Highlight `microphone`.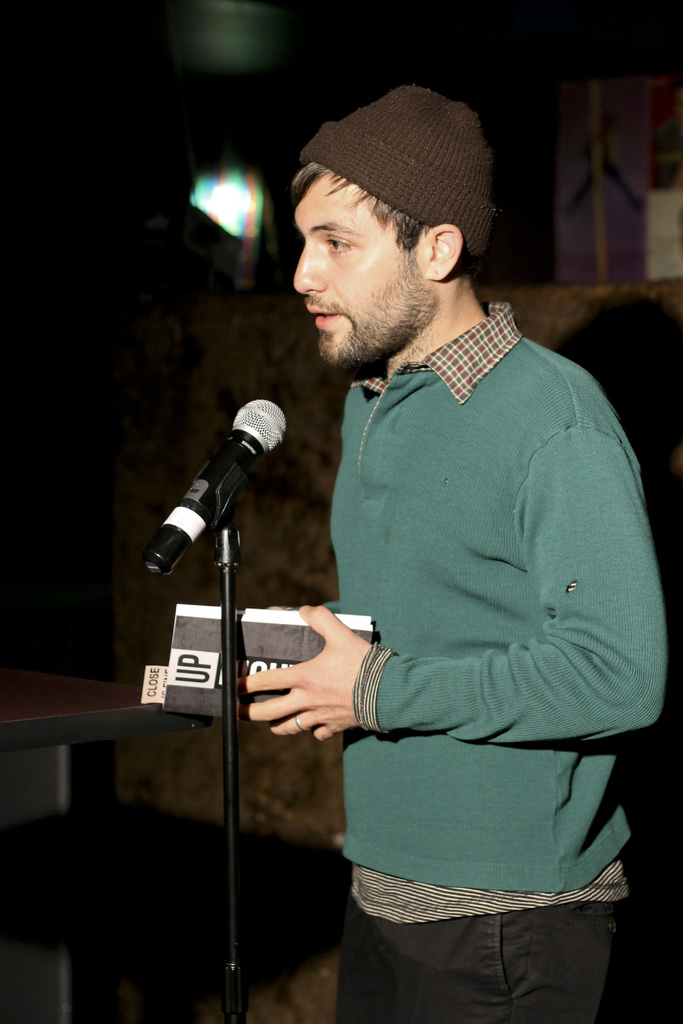
Highlighted region: (136,397,298,588).
